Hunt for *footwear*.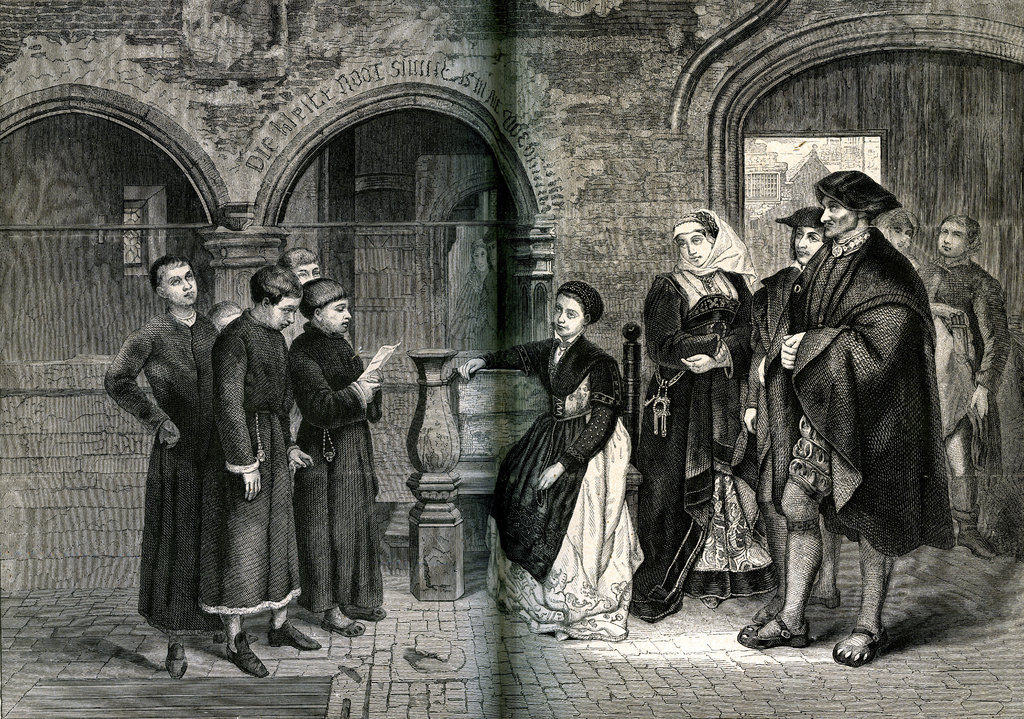
Hunted down at select_region(225, 629, 270, 677).
